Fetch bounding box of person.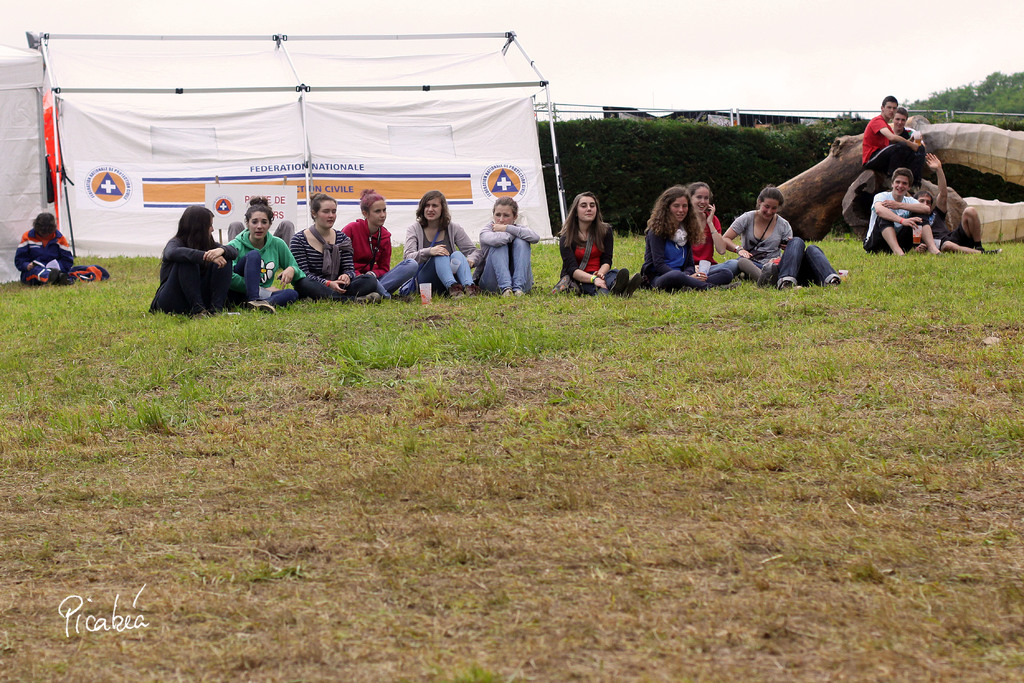
Bbox: x1=891 y1=107 x2=936 y2=167.
